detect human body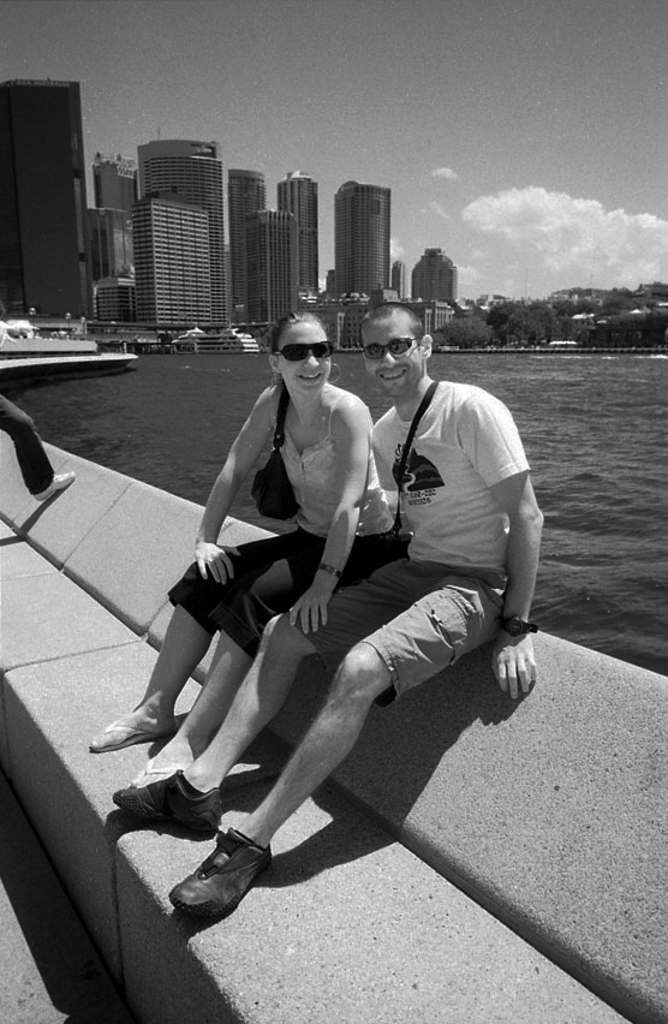
left=107, top=299, right=551, bottom=927
